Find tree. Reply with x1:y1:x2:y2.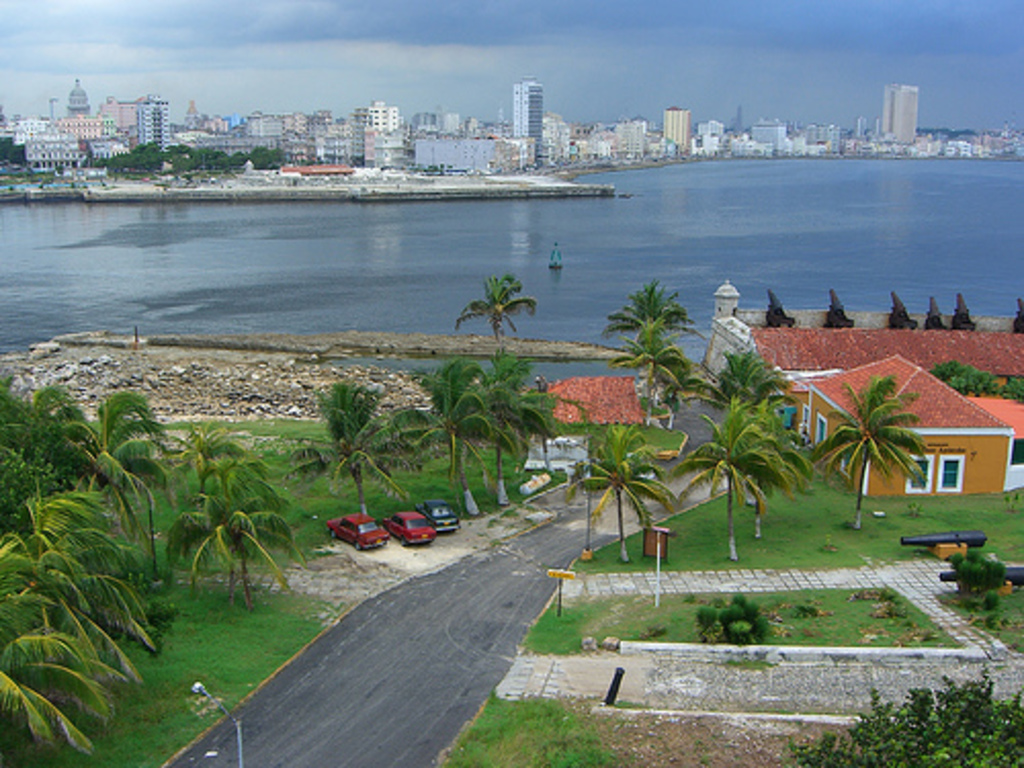
813:371:922:528.
